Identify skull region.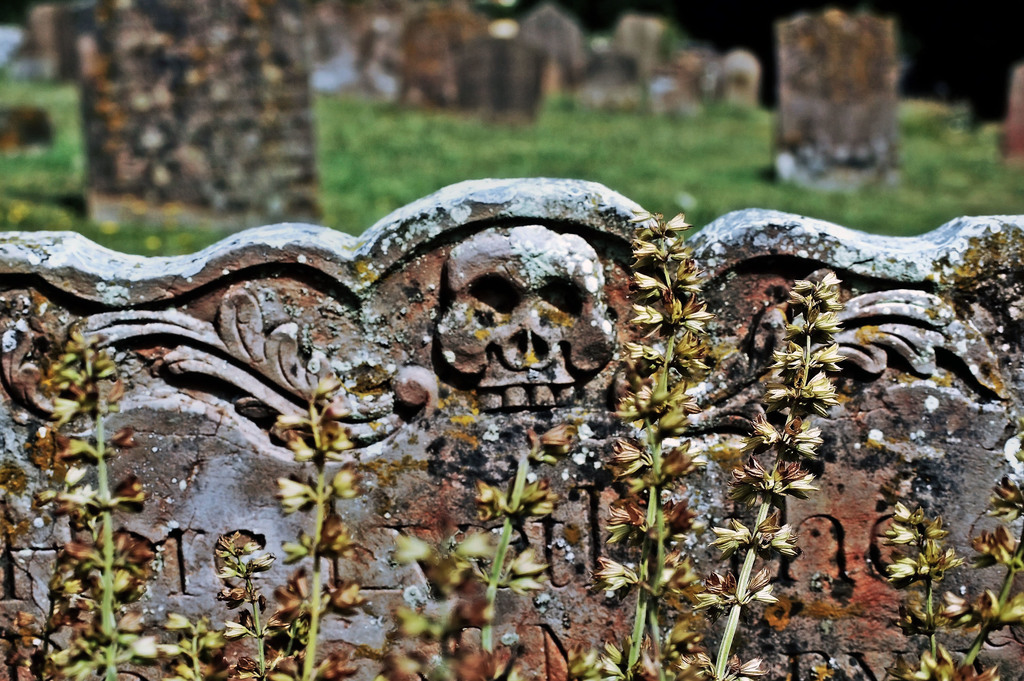
Region: bbox=[436, 222, 615, 408].
